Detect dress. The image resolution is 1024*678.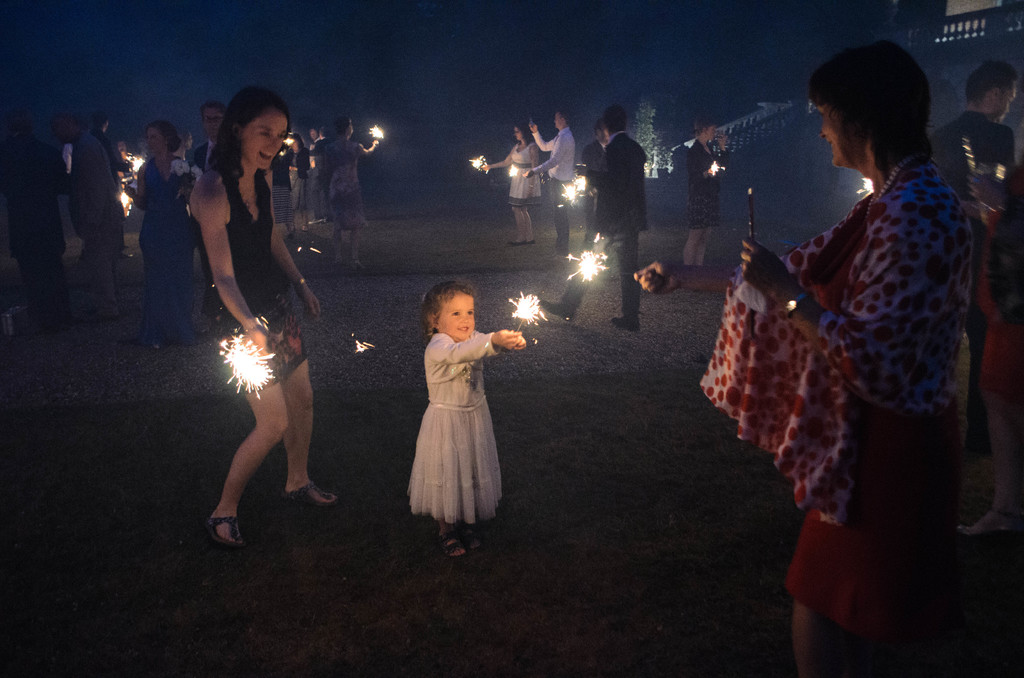
bbox=(138, 160, 194, 346).
